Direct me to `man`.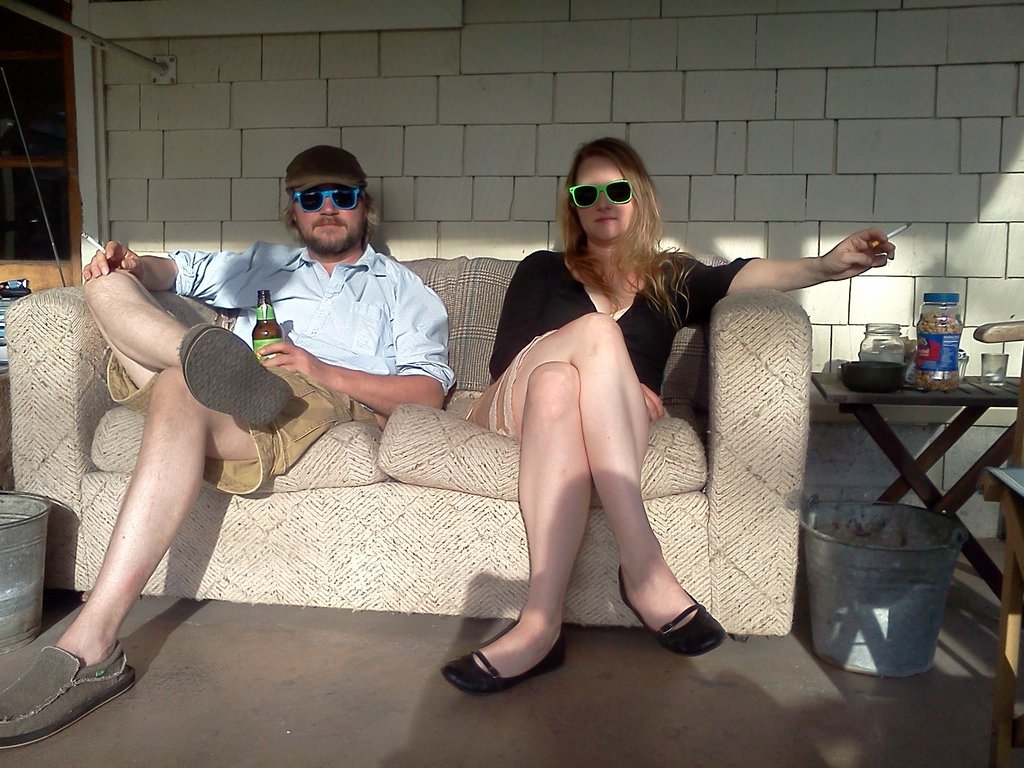
Direction: <bbox>58, 188, 412, 666</bbox>.
